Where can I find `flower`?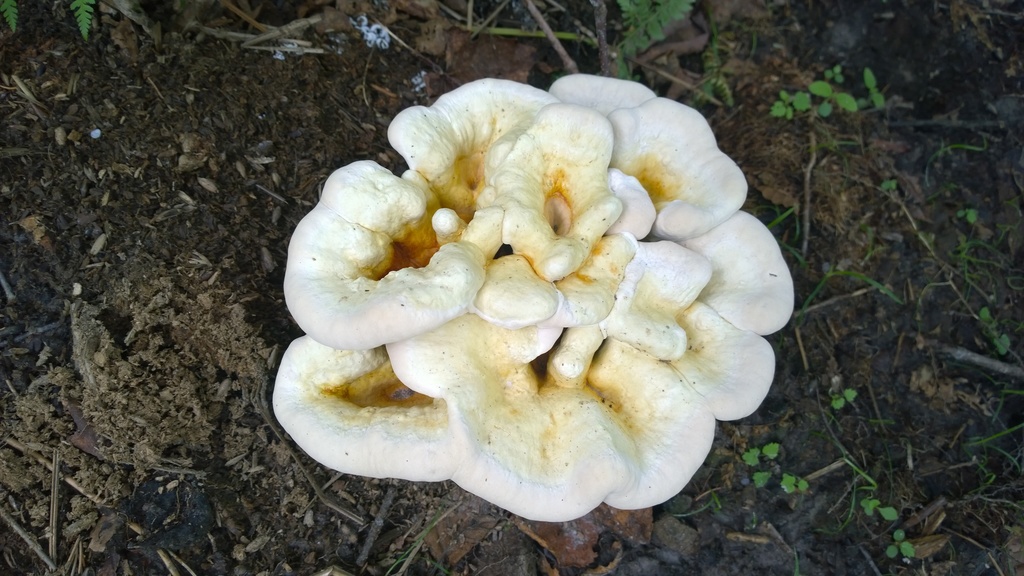
You can find it at [287, 32, 772, 516].
